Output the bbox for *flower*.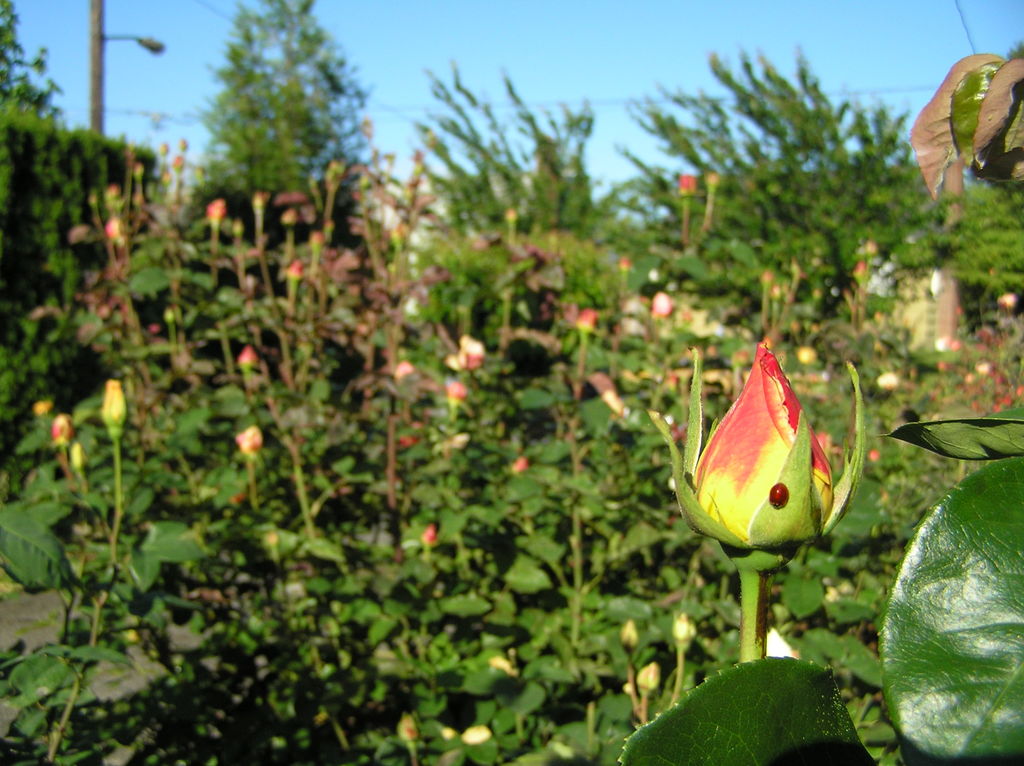
crop(602, 390, 631, 420).
